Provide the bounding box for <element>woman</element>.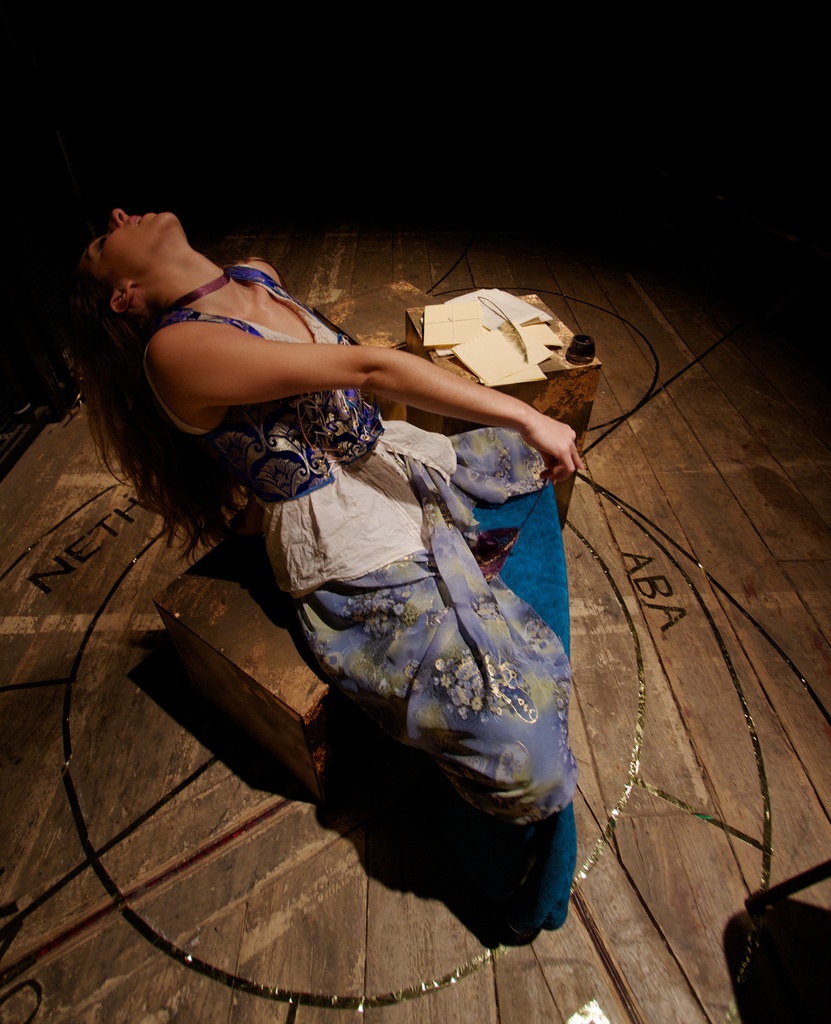
85, 173, 623, 963.
